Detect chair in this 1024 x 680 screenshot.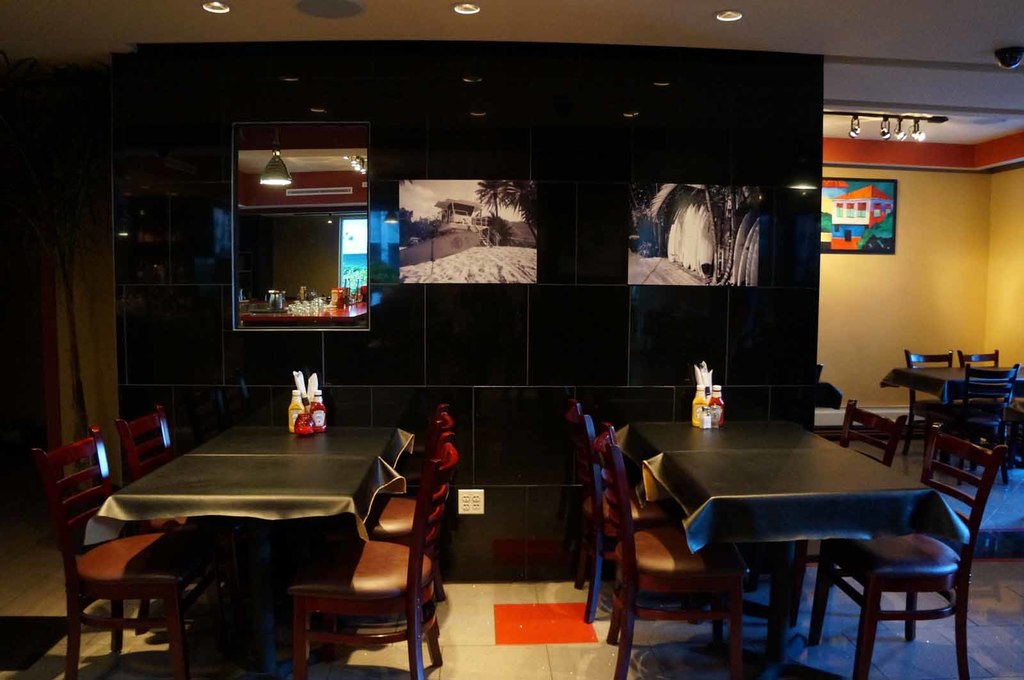
Detection: (901,349,961,460).
